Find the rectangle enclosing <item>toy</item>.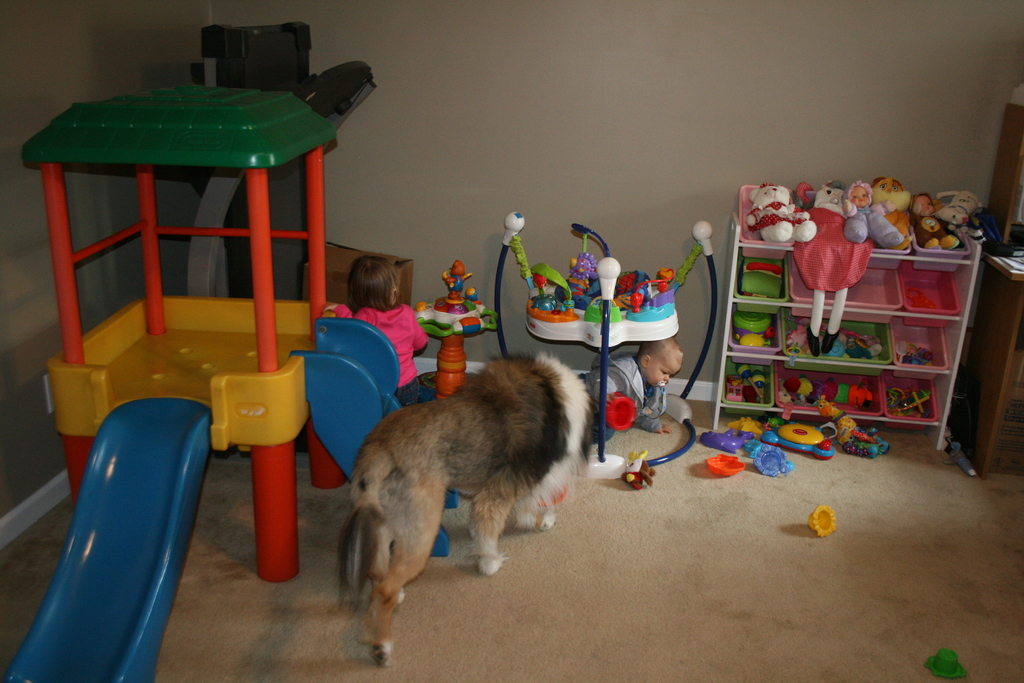
rect(749, 439, 765, 459).
